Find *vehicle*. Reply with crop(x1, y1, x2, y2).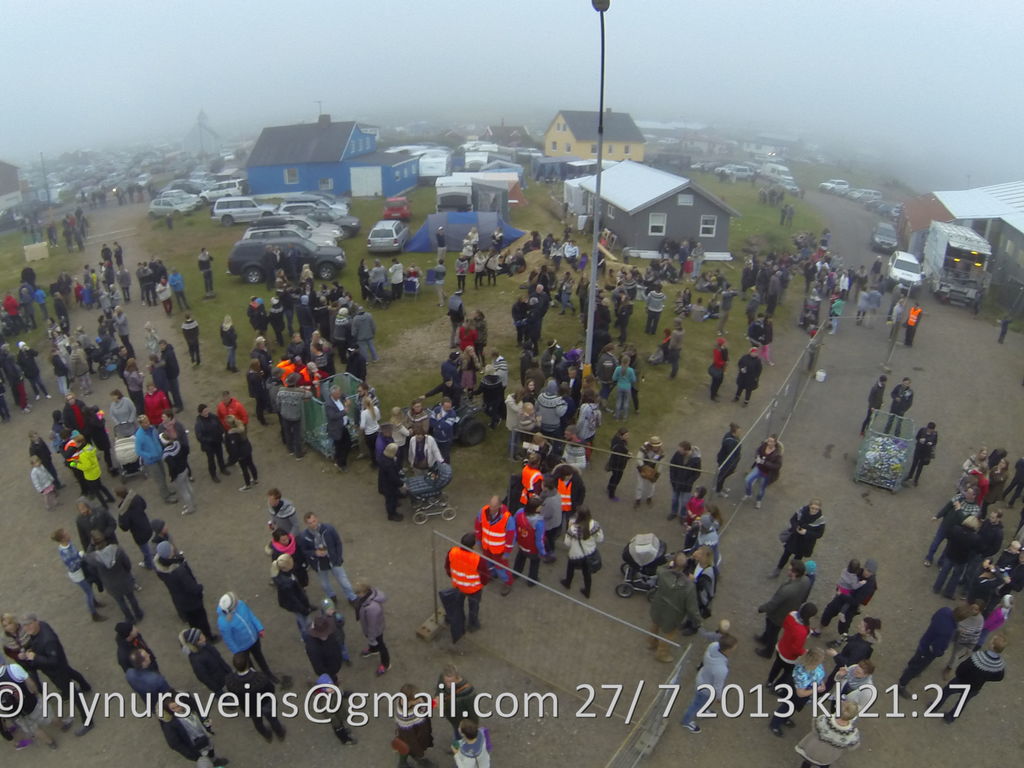
crop(778, 172, 803, 197).
